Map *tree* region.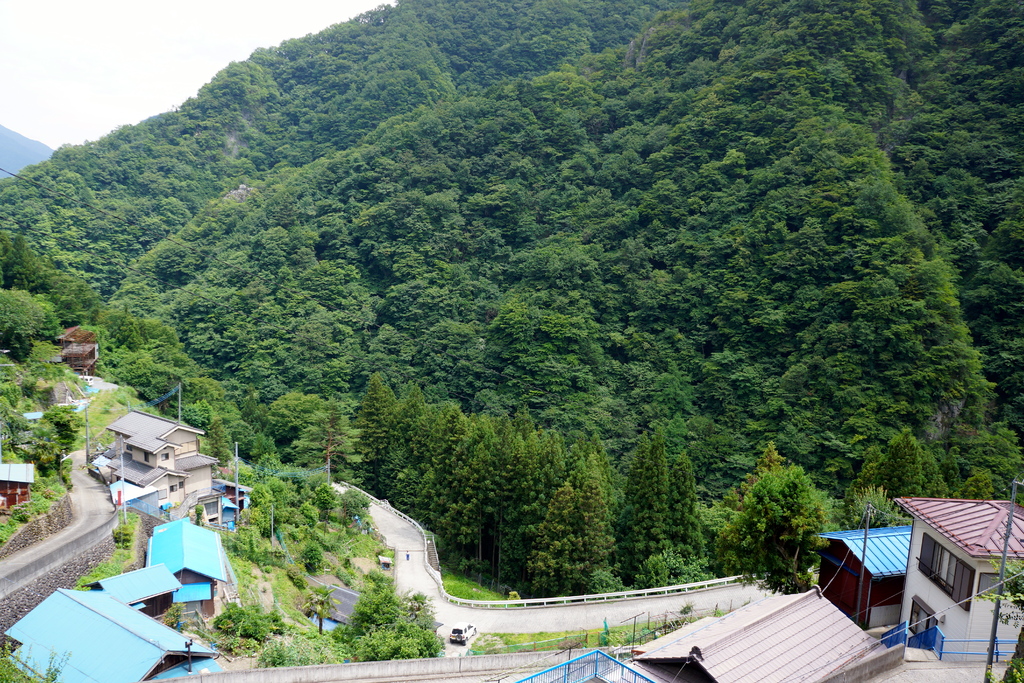
Mapped to 451,403,518,588.
